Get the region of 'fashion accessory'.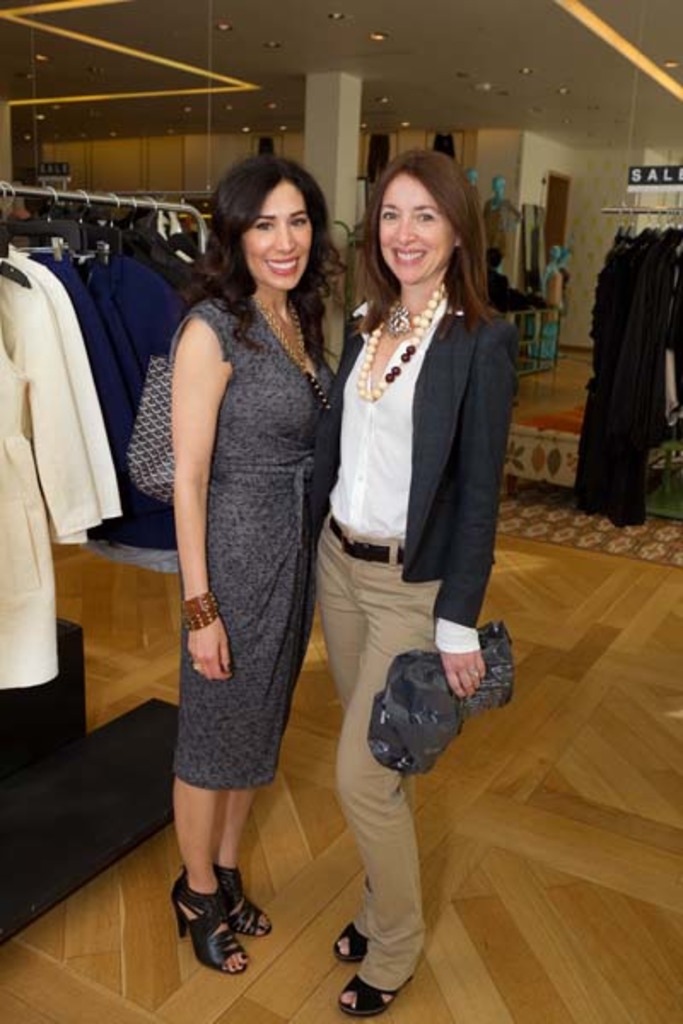
[384,297,422,336].
